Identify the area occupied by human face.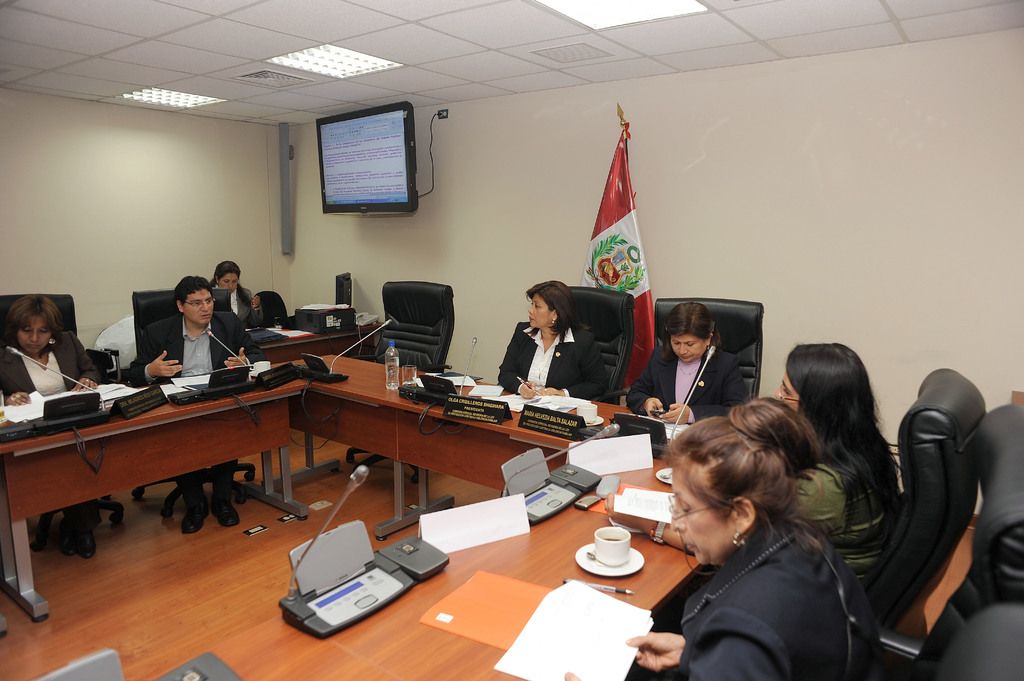
Area: 182:289:214:324.
